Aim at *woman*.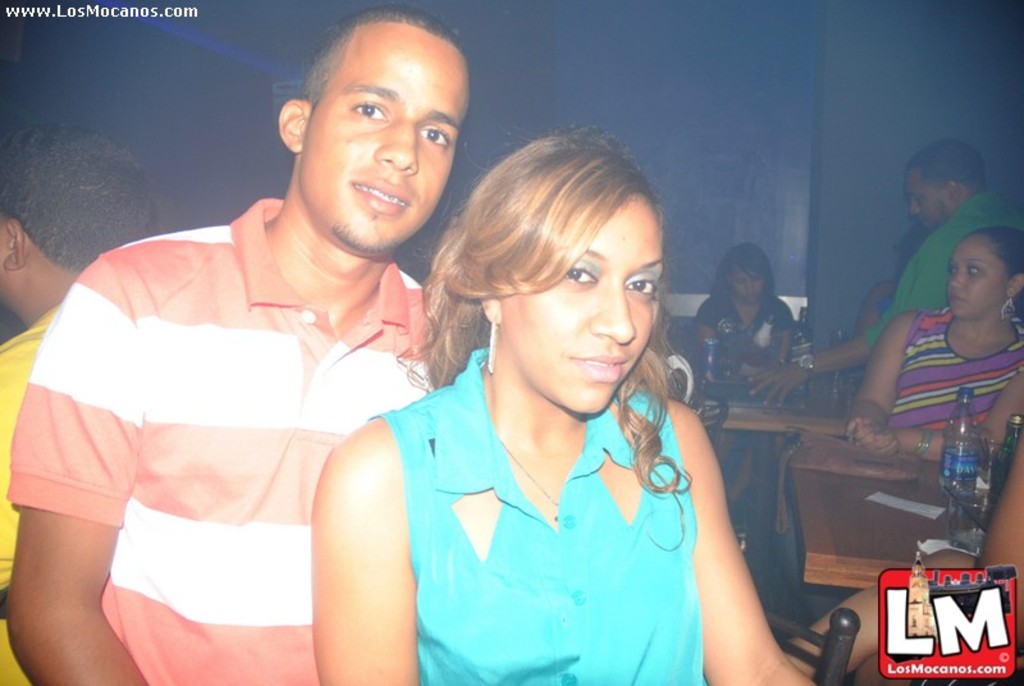
Aimed at bbox=(856, 220, 932, 371).
